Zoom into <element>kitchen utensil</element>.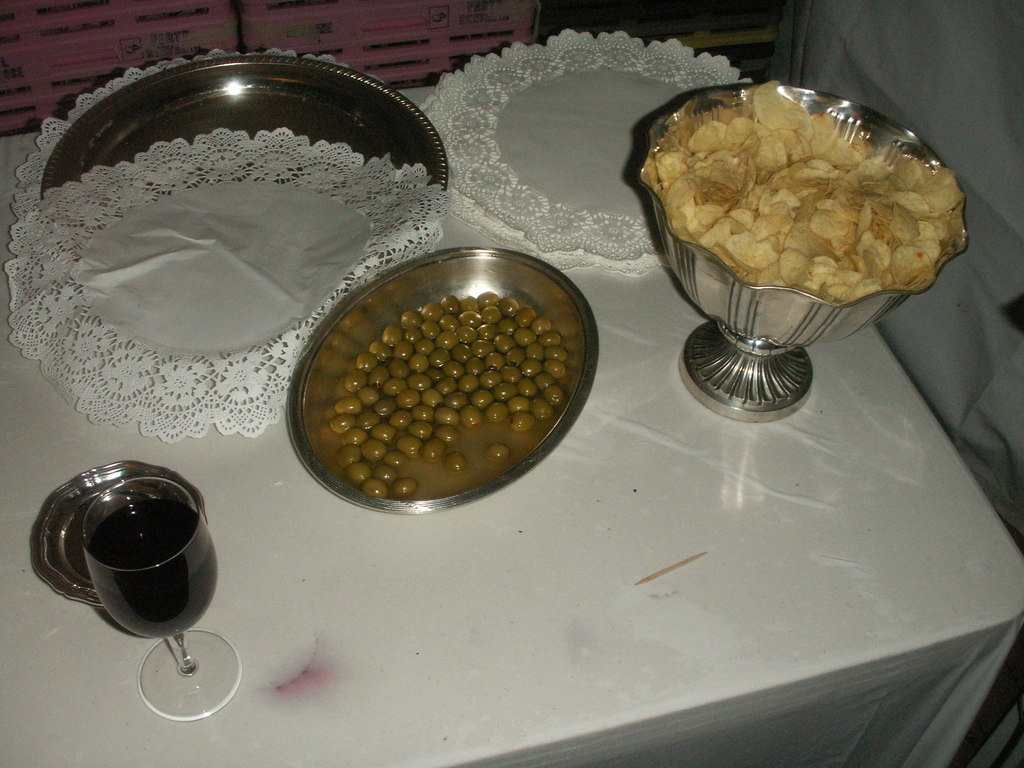
Zoom target: x1=293 y1=239 x2=614 y2=552.
